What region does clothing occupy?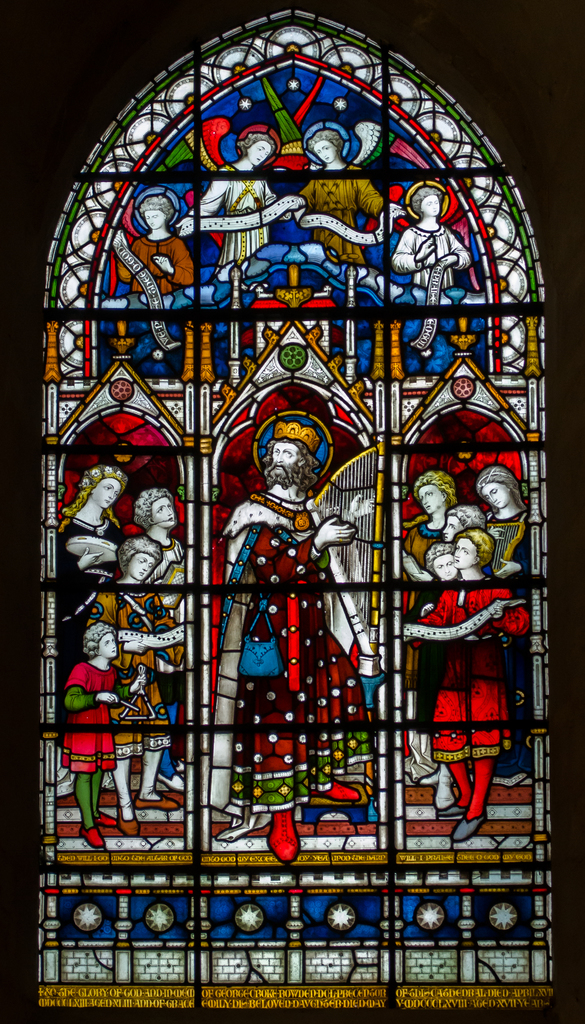
<box>286,152,391,275</box>.
